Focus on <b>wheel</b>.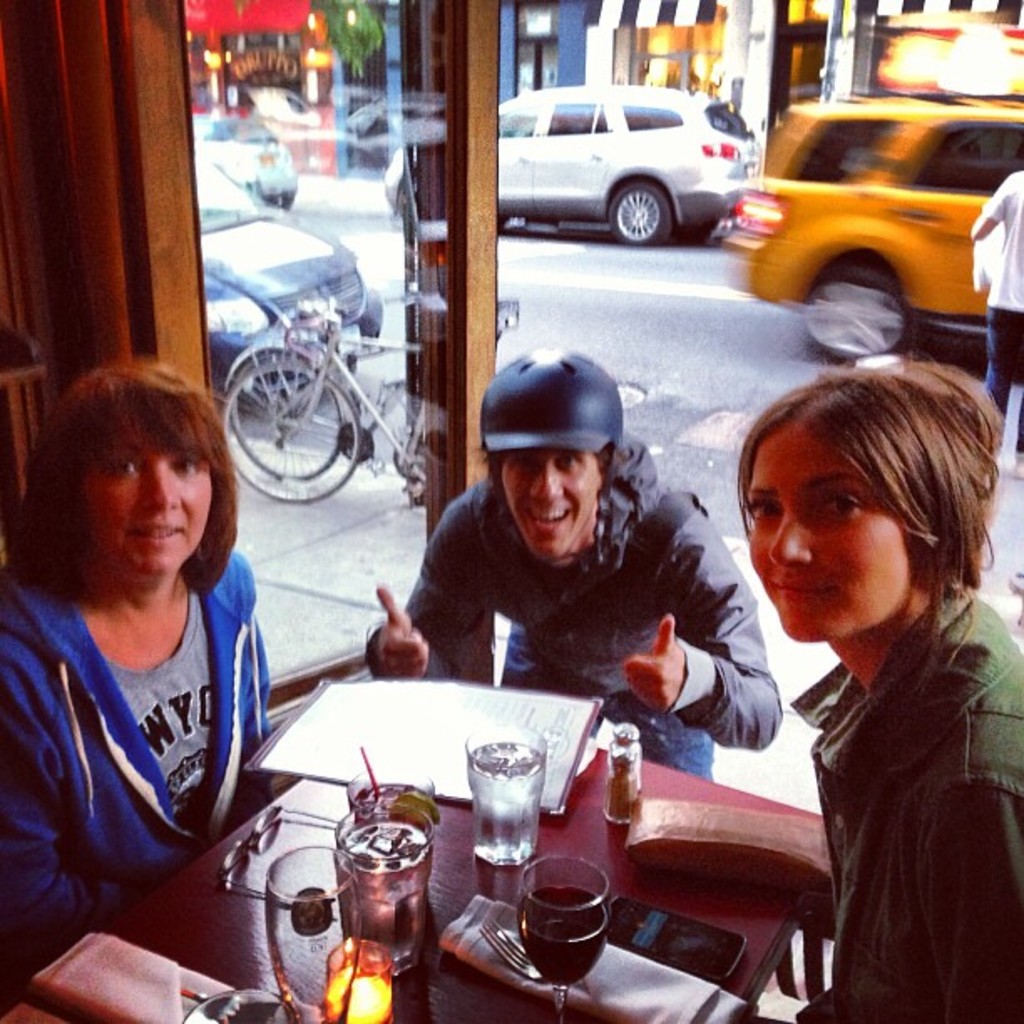
Focused at bbox(233, 351, 355, 474).
